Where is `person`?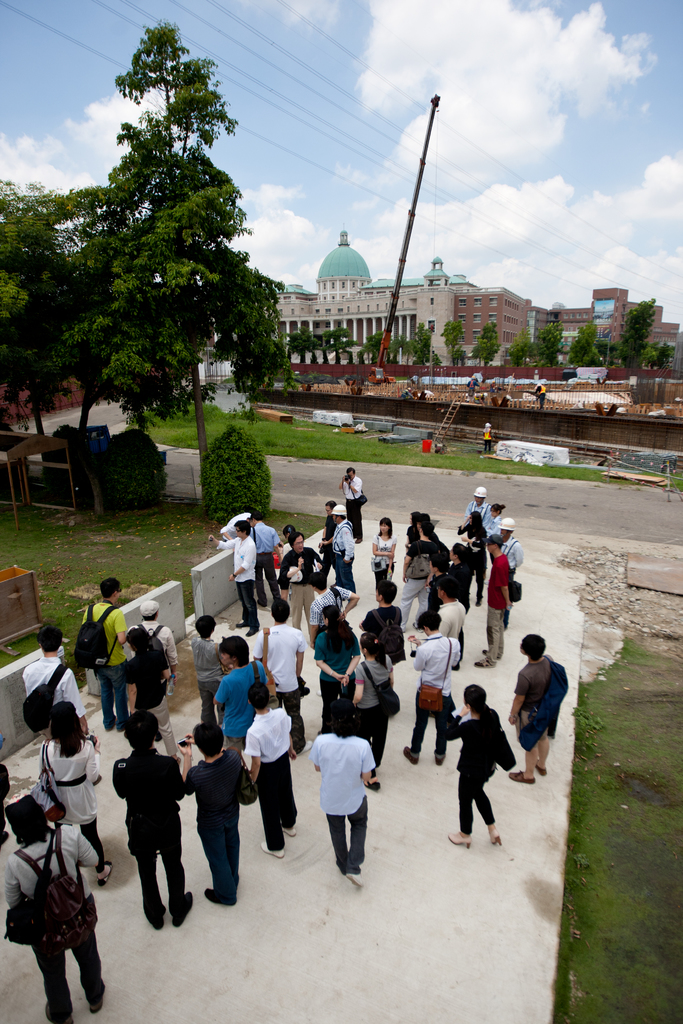
(x1=111, y1=698, x2=202, y2=925).
